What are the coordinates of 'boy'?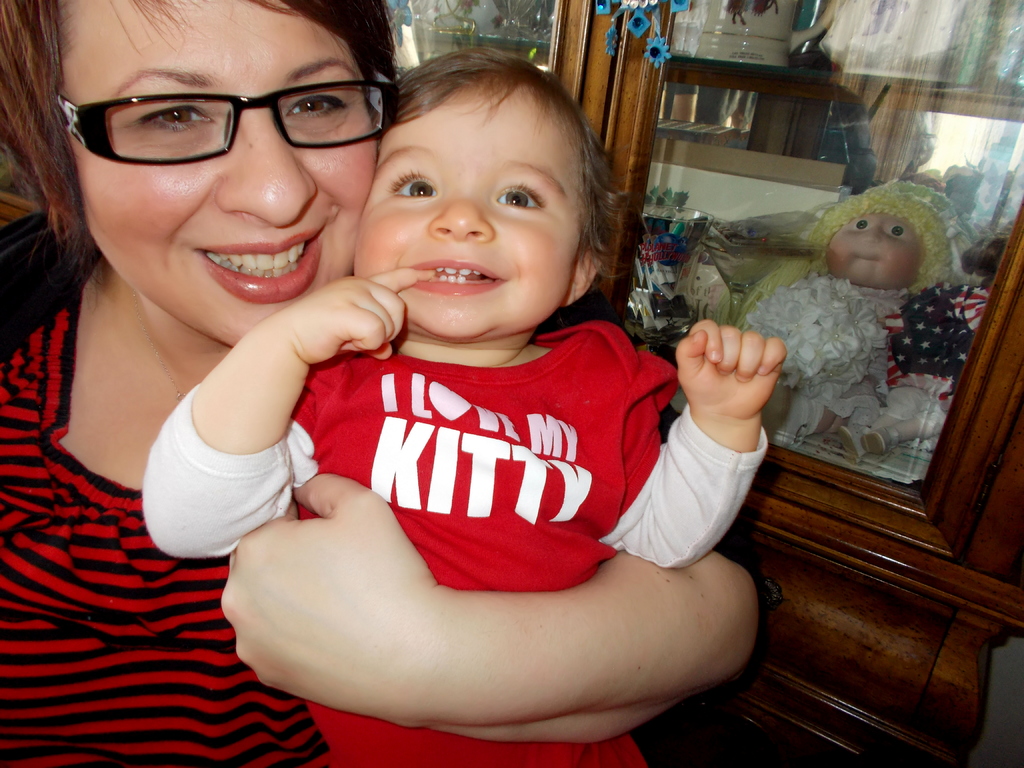
<box>192,43,723,751</box>.
